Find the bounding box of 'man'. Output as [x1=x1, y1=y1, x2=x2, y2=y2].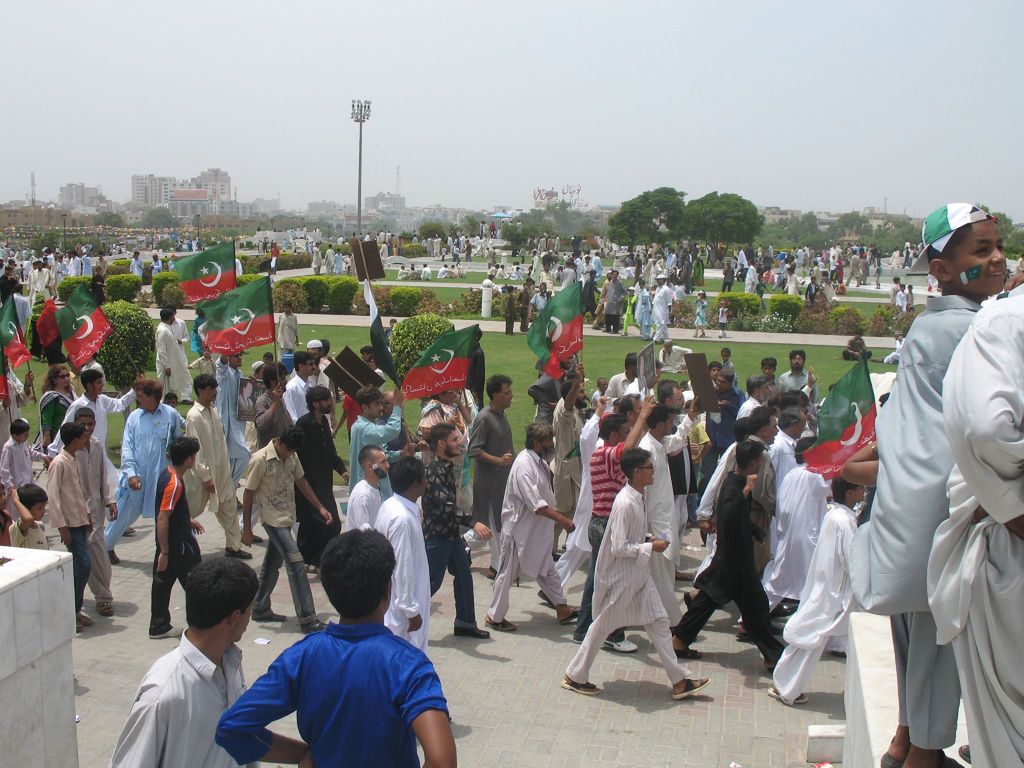
[x1=170, y1=303, x2=189, y2=345].
